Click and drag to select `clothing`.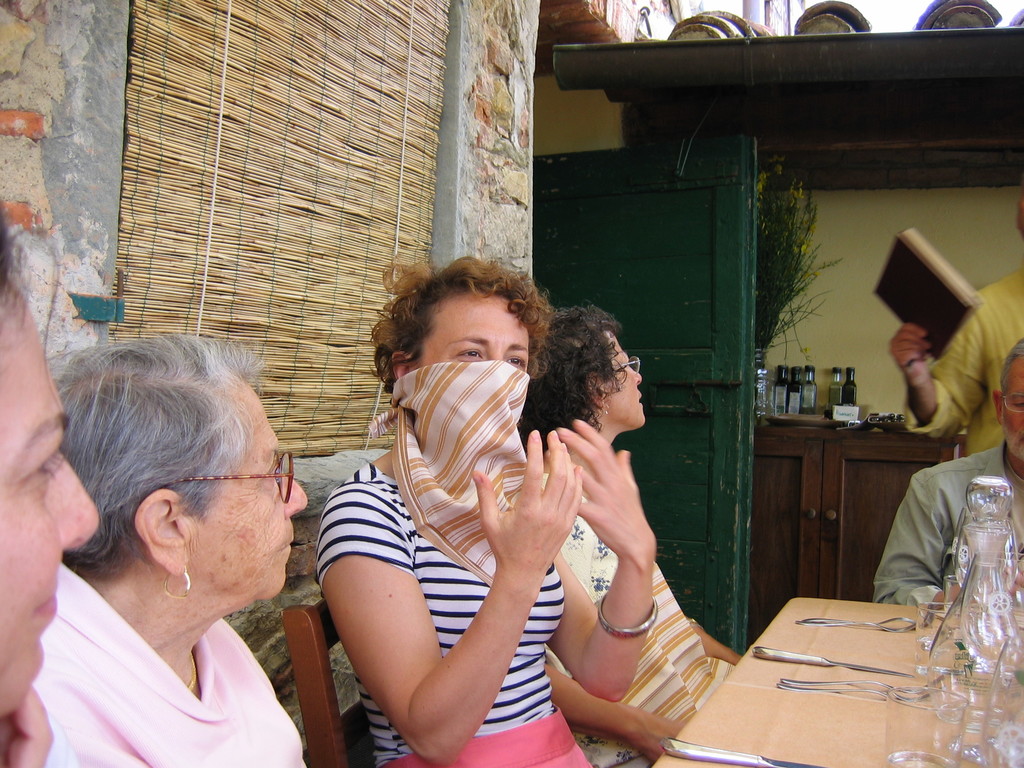
Selection: {"x1": 33, "y1": 599, "x2": 297, "y2": 751}.
